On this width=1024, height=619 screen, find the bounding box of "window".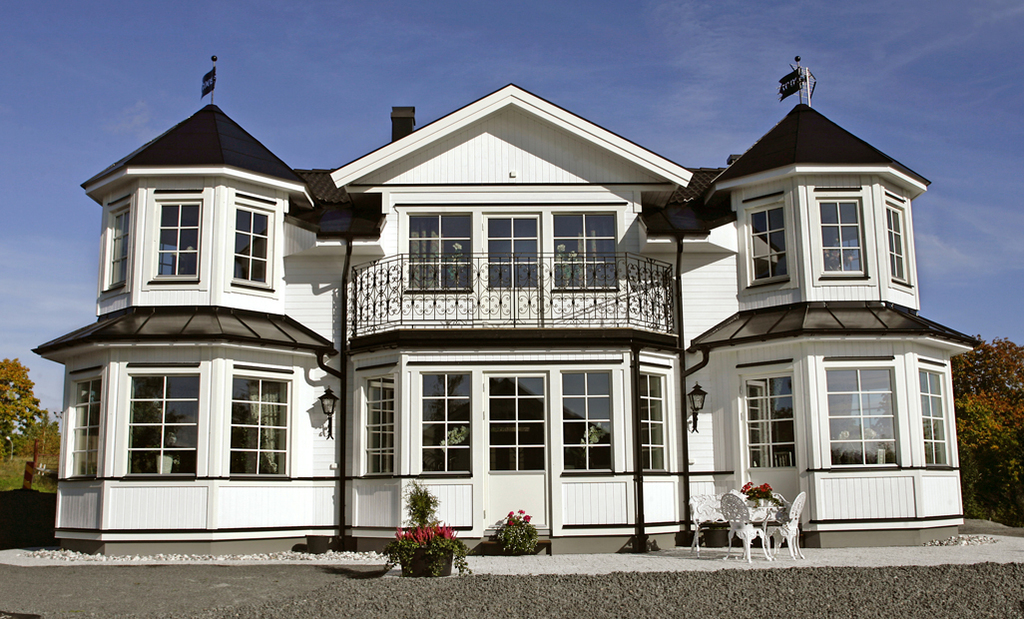
Bounding box: Rect(739, 374, 796, 470).
